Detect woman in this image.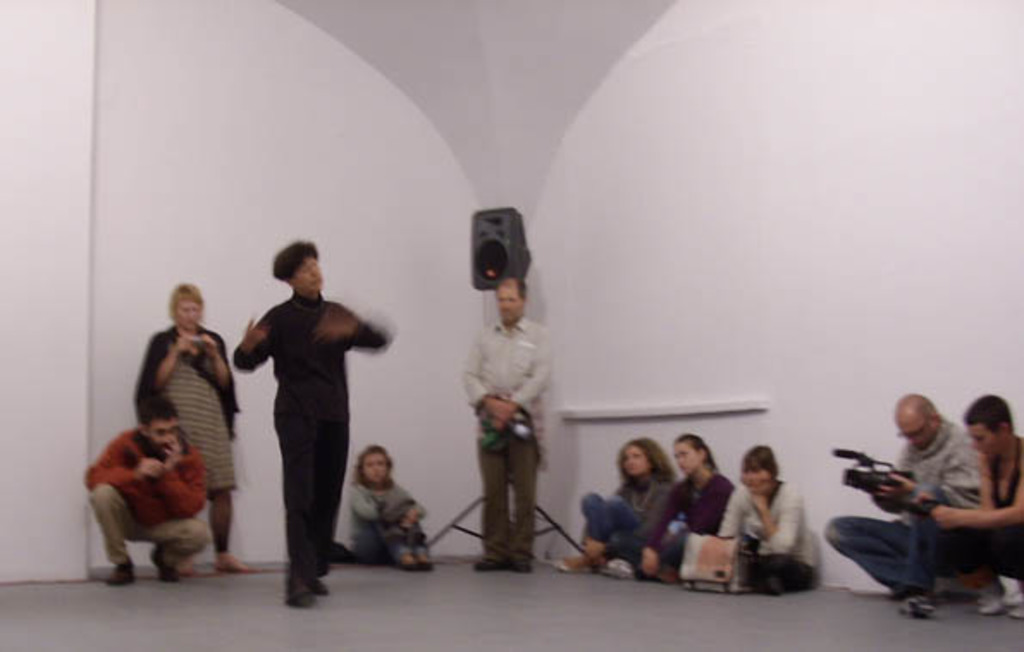
Detection: l=725, t=449, r=823, b=595.
